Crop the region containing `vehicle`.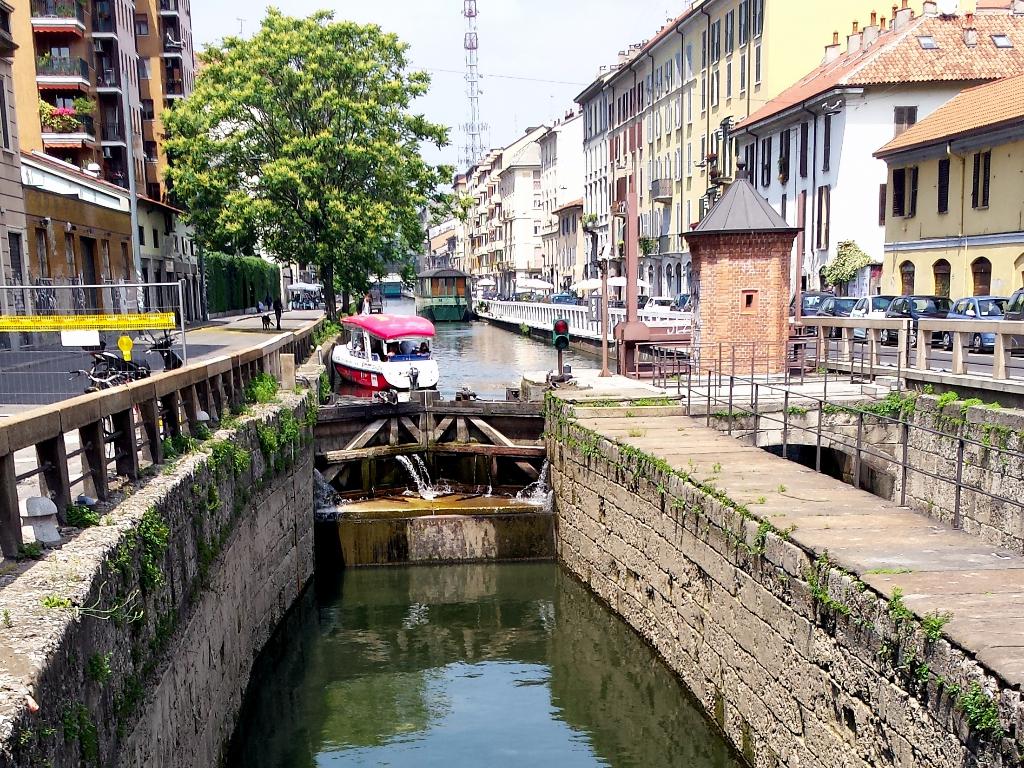
Crop region: box(414, 268, 470, 321).
